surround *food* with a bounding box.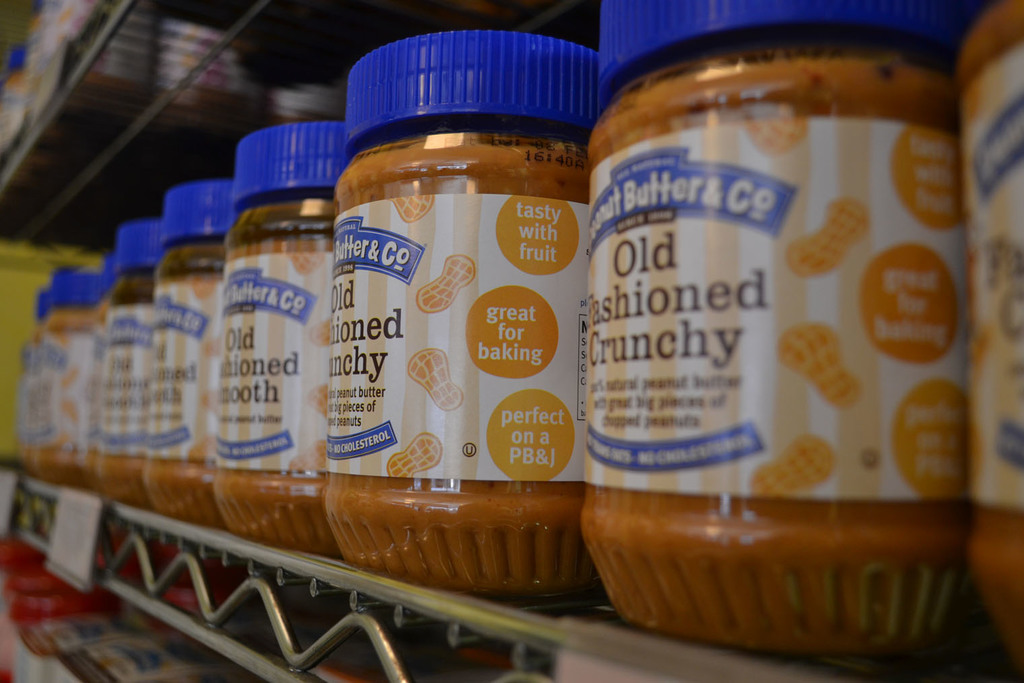
detection(961, 0, 1023, 660).
